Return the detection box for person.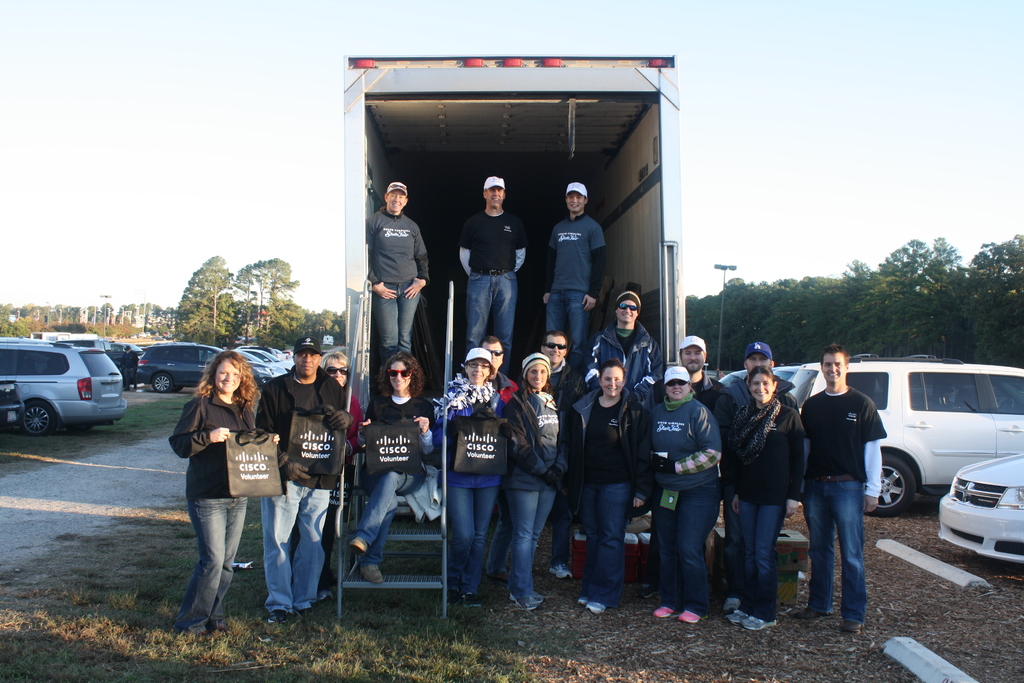
box(455, 171, 525, 368).
